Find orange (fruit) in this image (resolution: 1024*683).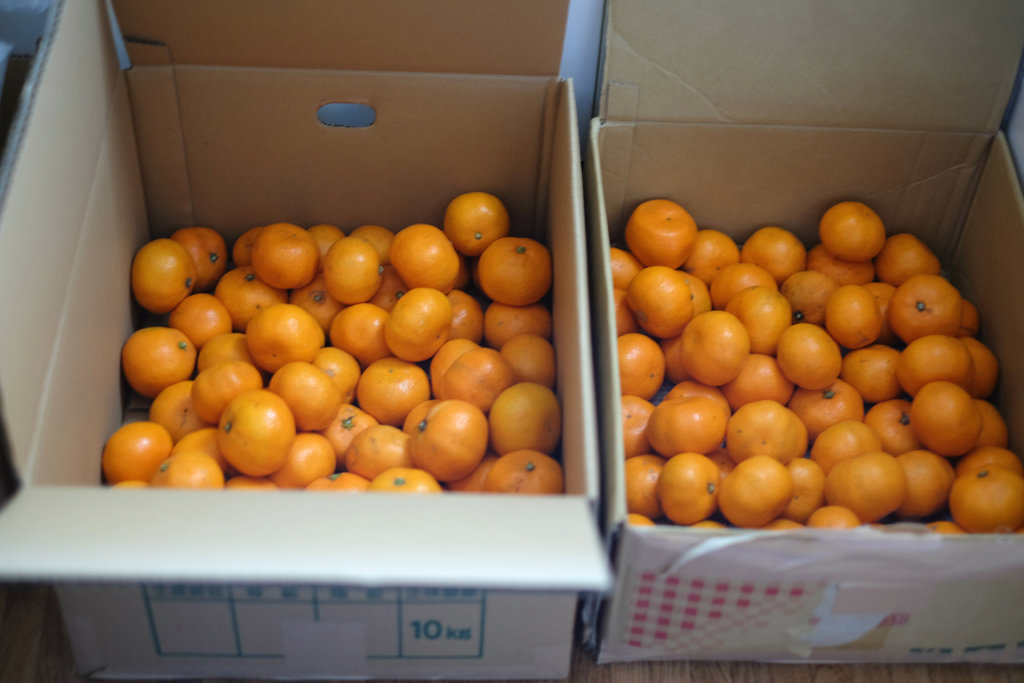
bbox=[408, 406, 479, 485].
